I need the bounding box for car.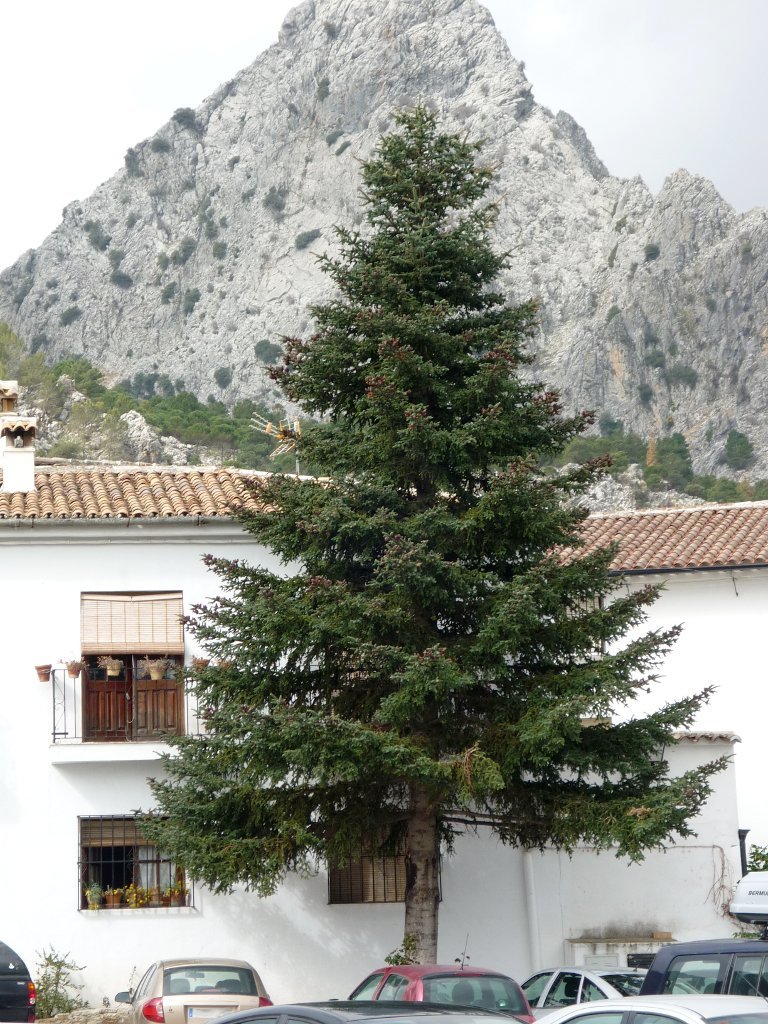
Here it is: <box>233,990,516,1023</box>.
